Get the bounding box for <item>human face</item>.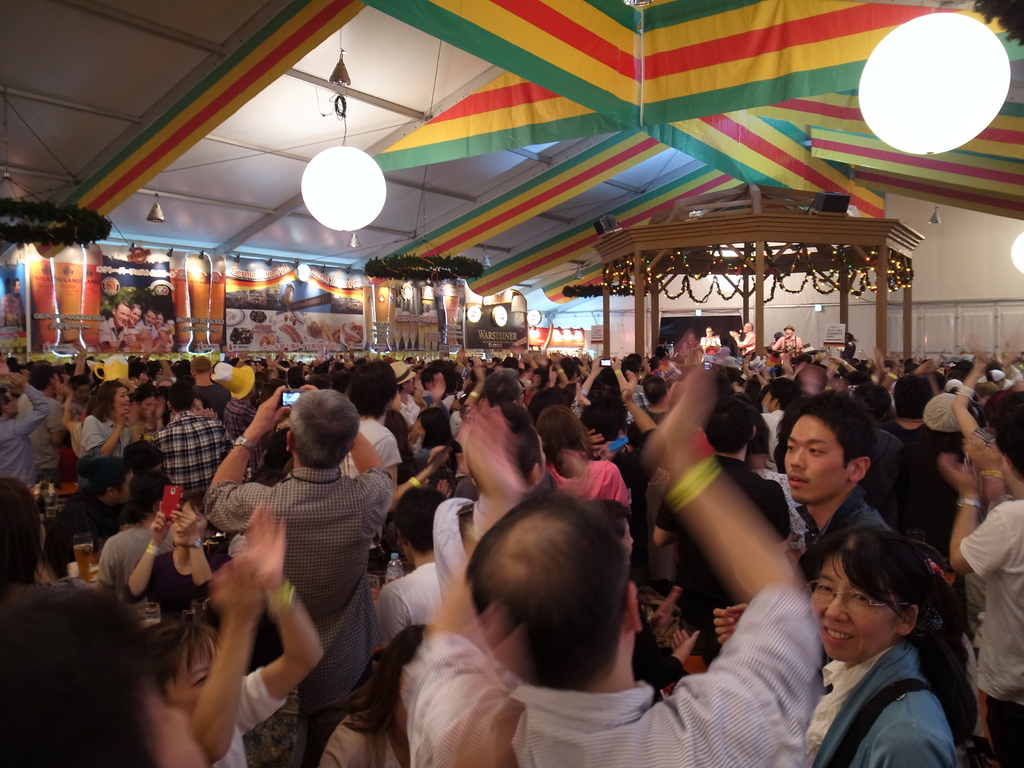
rect(115, 388, 129, 415).
